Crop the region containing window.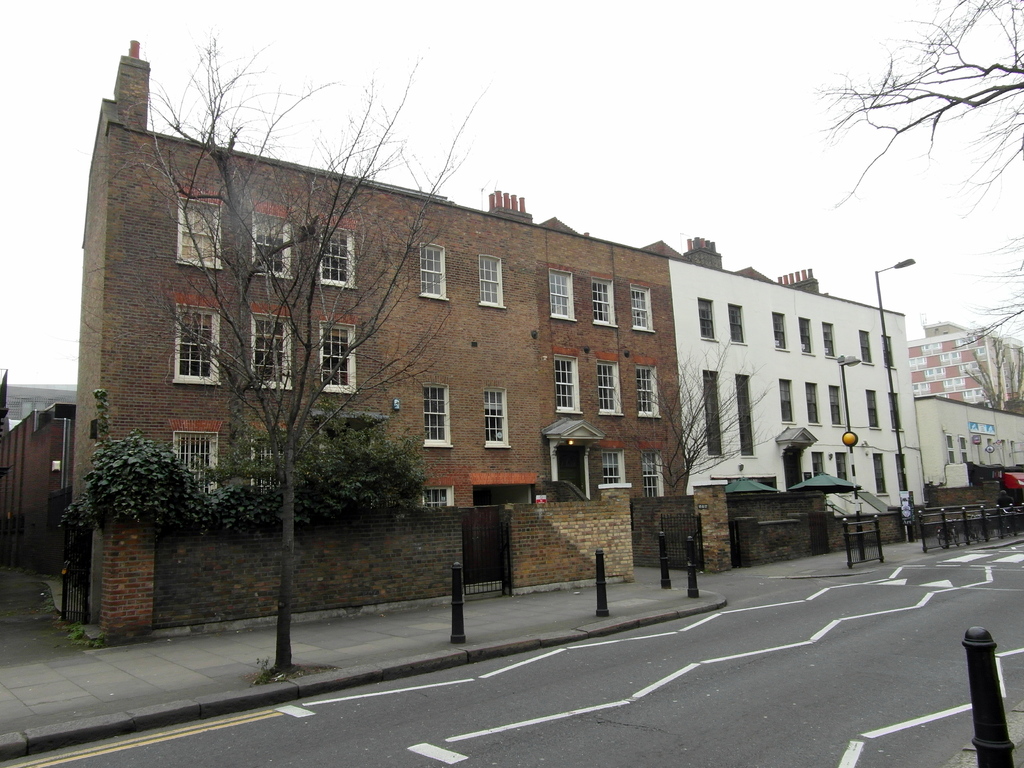
Crop region: 925, 366, 949, 375.
